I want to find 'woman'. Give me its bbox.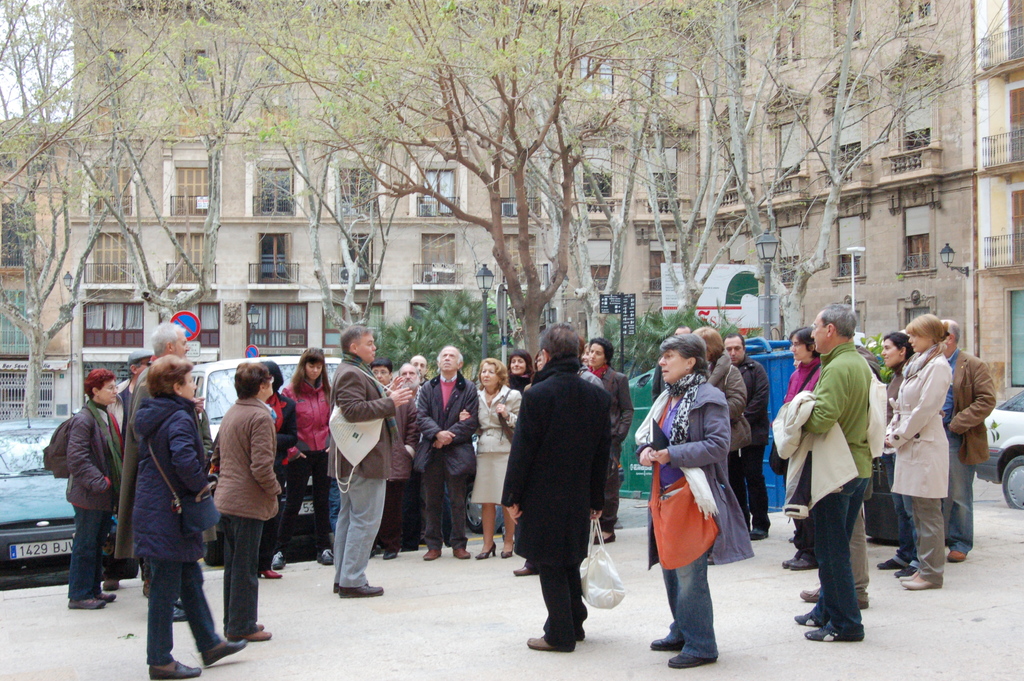
(881, 311, 951, 589).
